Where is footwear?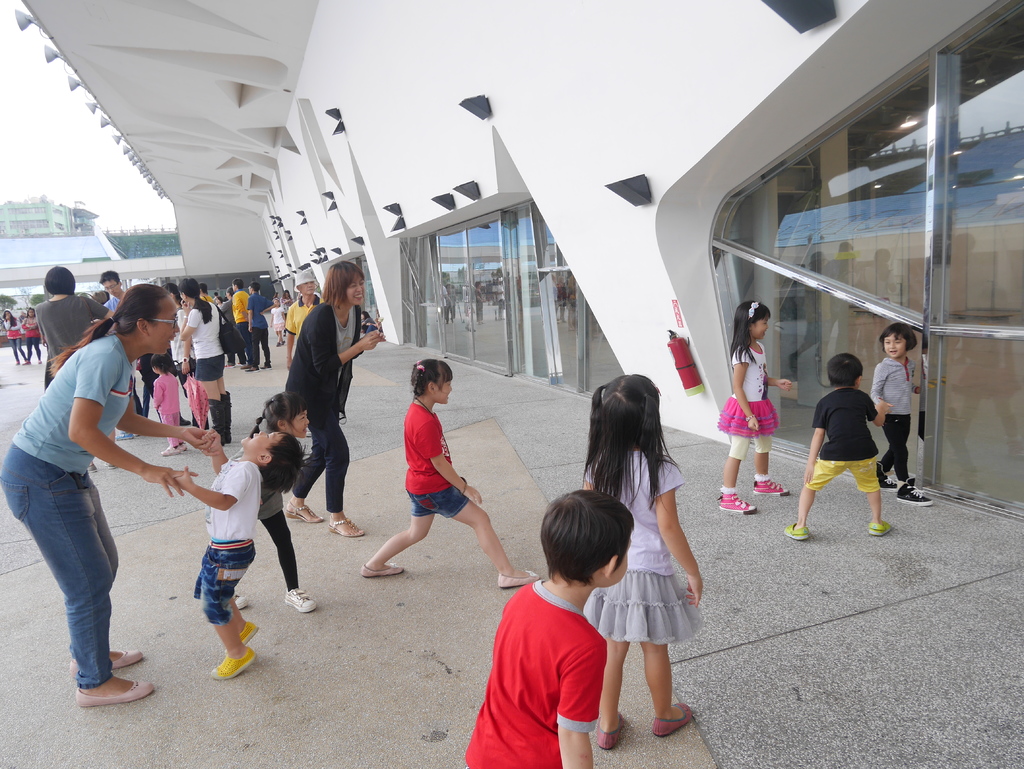
[x1=288, y1=585, x2=313, y2=611].
